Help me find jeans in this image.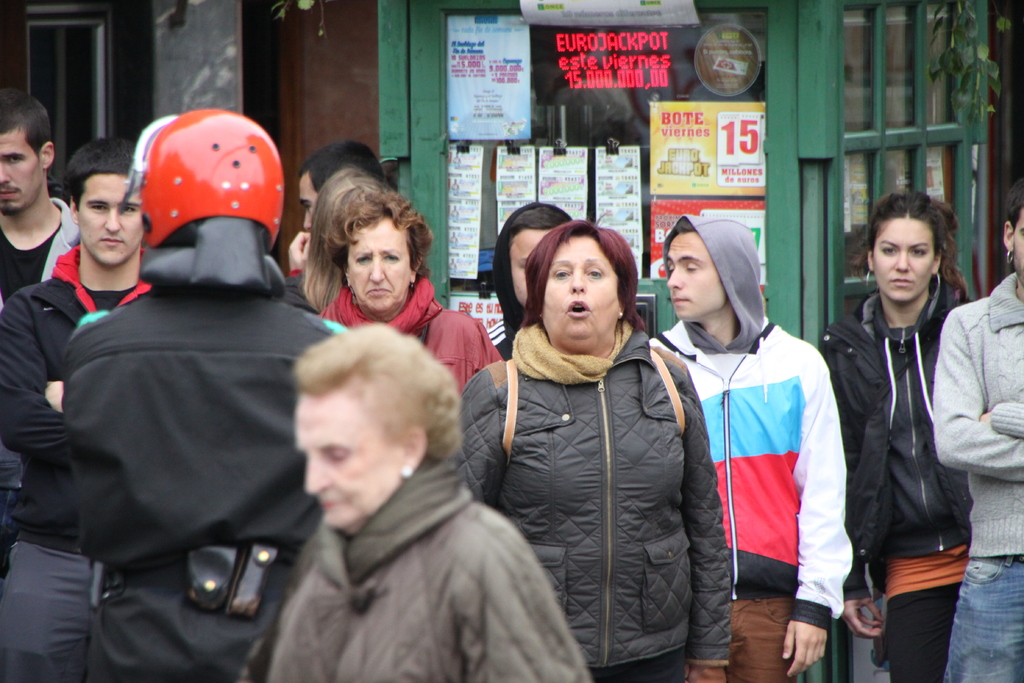
Found it: BBox(932, 545, 1023, 682).
